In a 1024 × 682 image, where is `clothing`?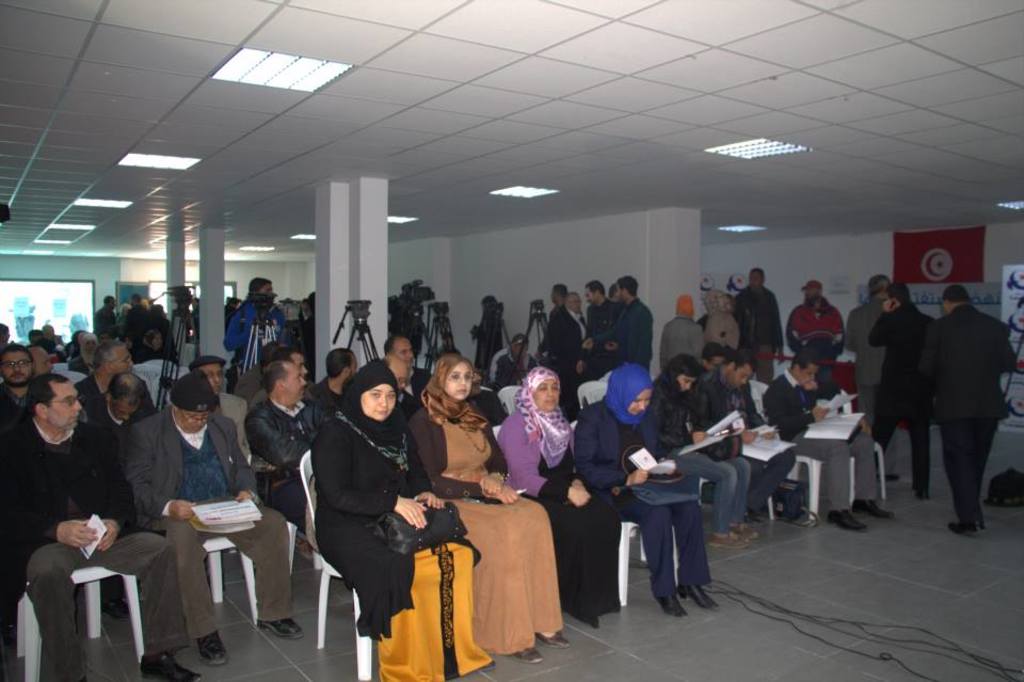
detection(0, 381, 30, 445).
